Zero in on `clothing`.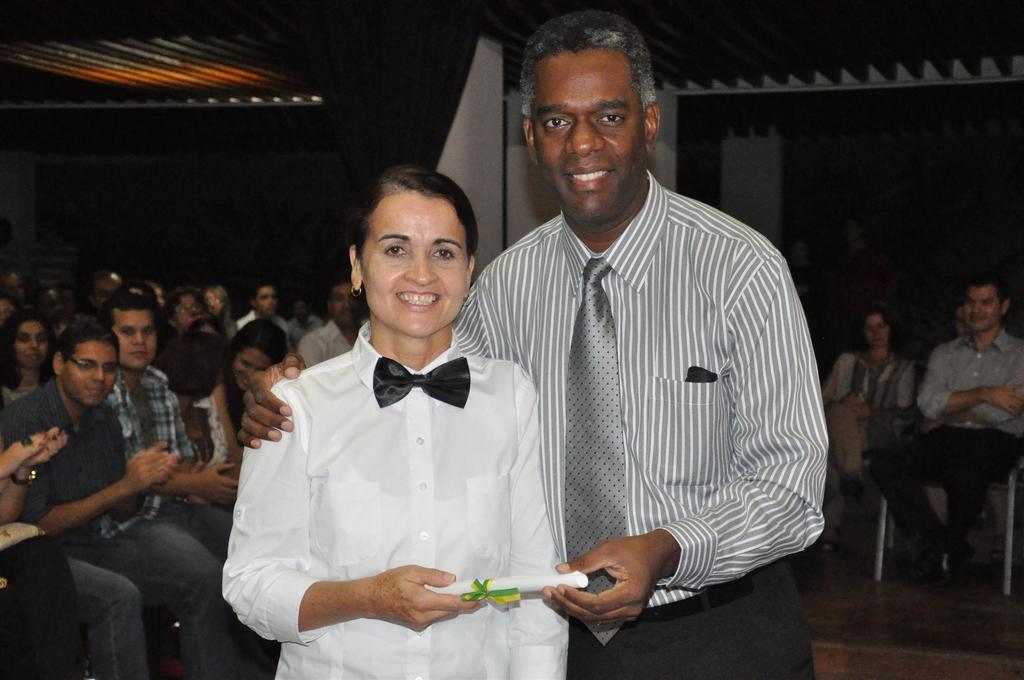
Zeroed in: locate(872, 328, 1023, 542).
